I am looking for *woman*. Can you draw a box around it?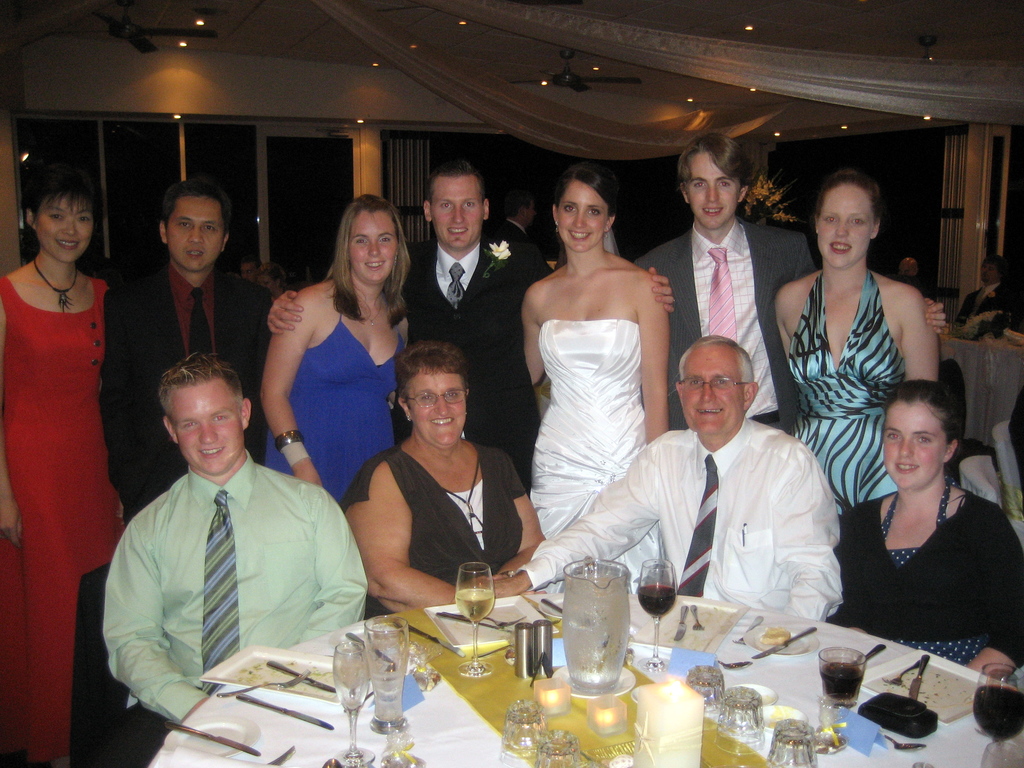
Sure, the bounding box is [x1=776, y1=168, x2=938, y2=513].
